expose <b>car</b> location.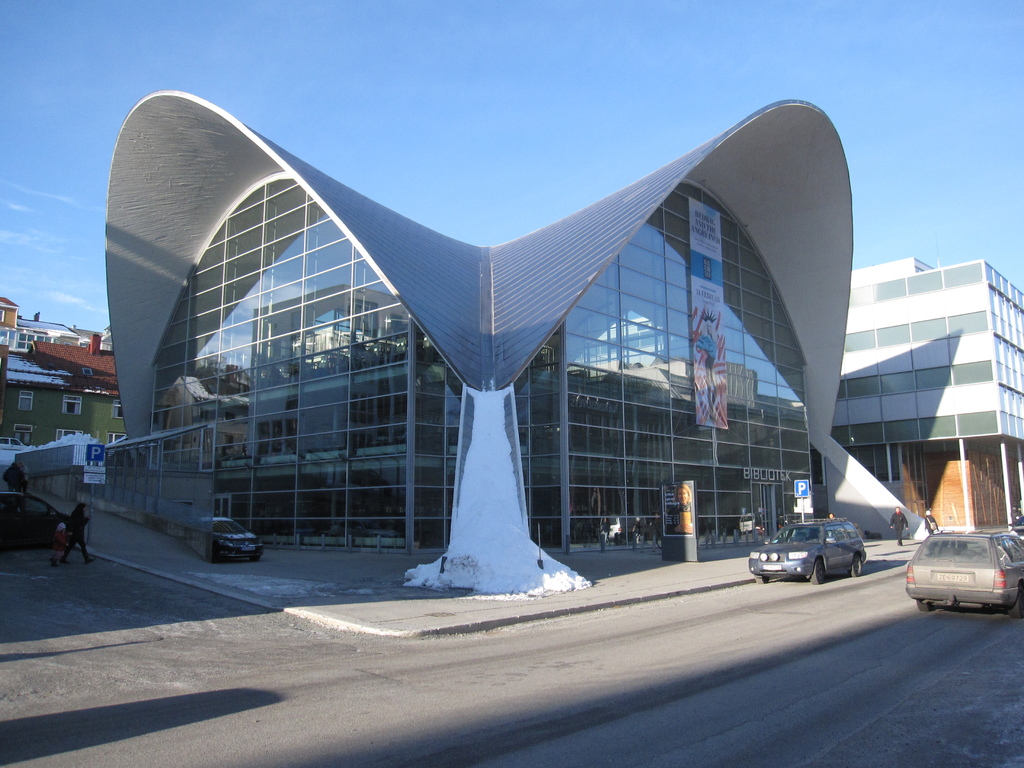
Exposed at 0/438/28/449.
